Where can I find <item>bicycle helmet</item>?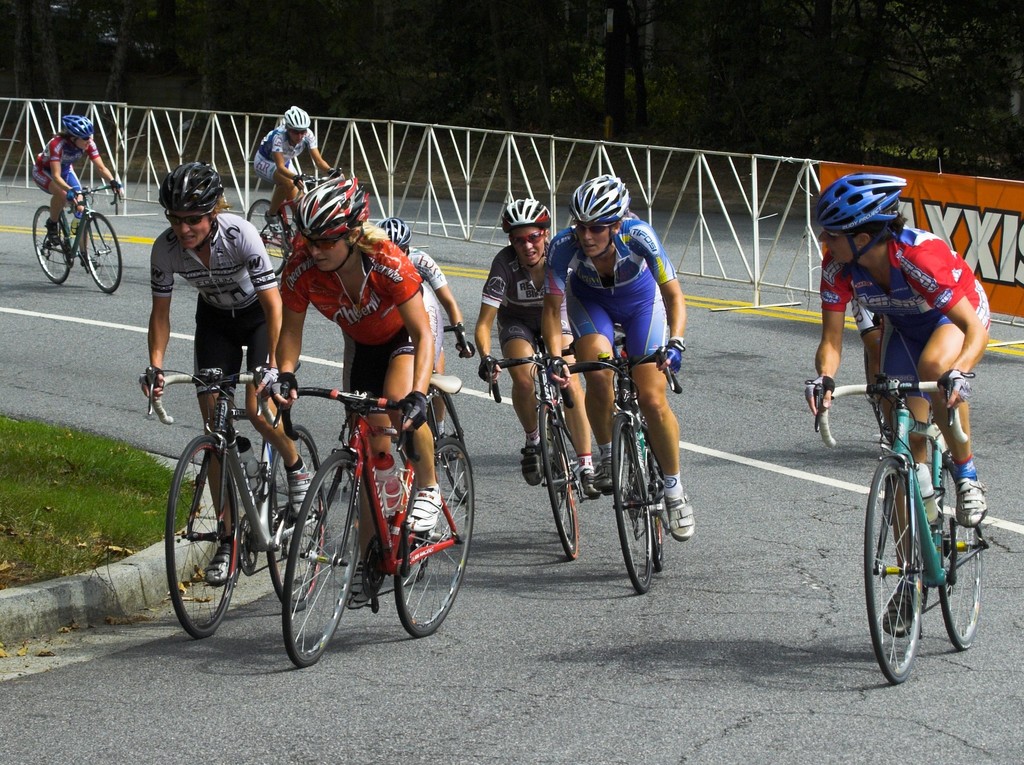
You can find it at <region>285, 104, 310, 136</region>.
